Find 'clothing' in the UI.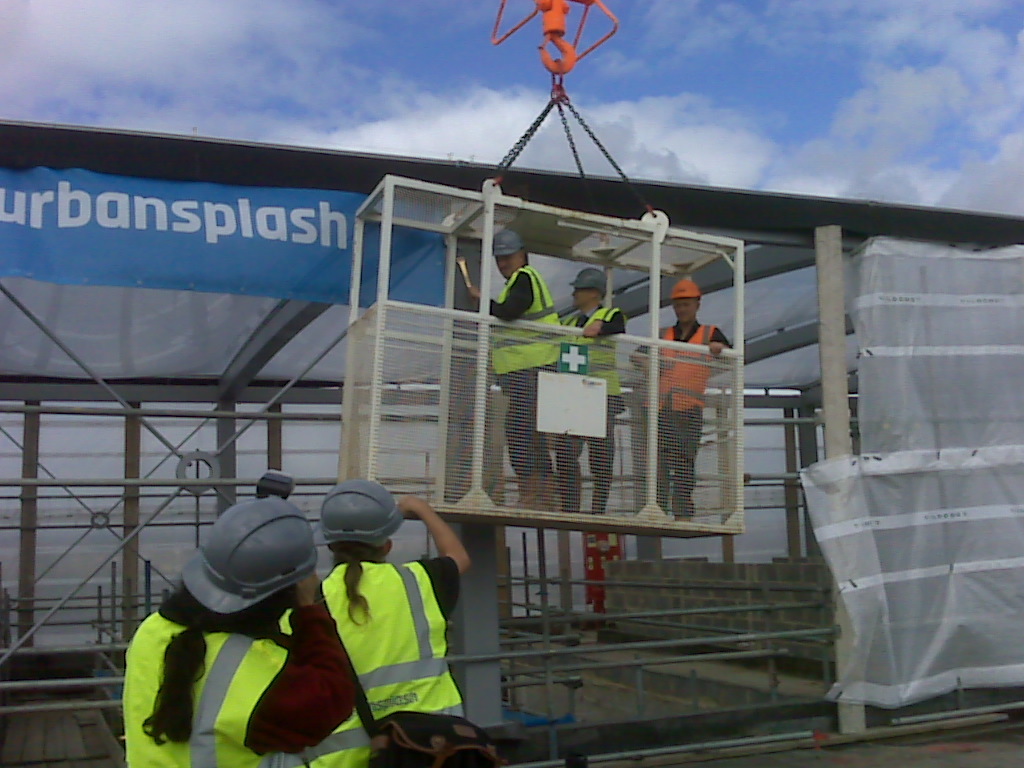
UI element at {"x1": 273, "y1": 610, "x2": 373, "y2": 767}.
